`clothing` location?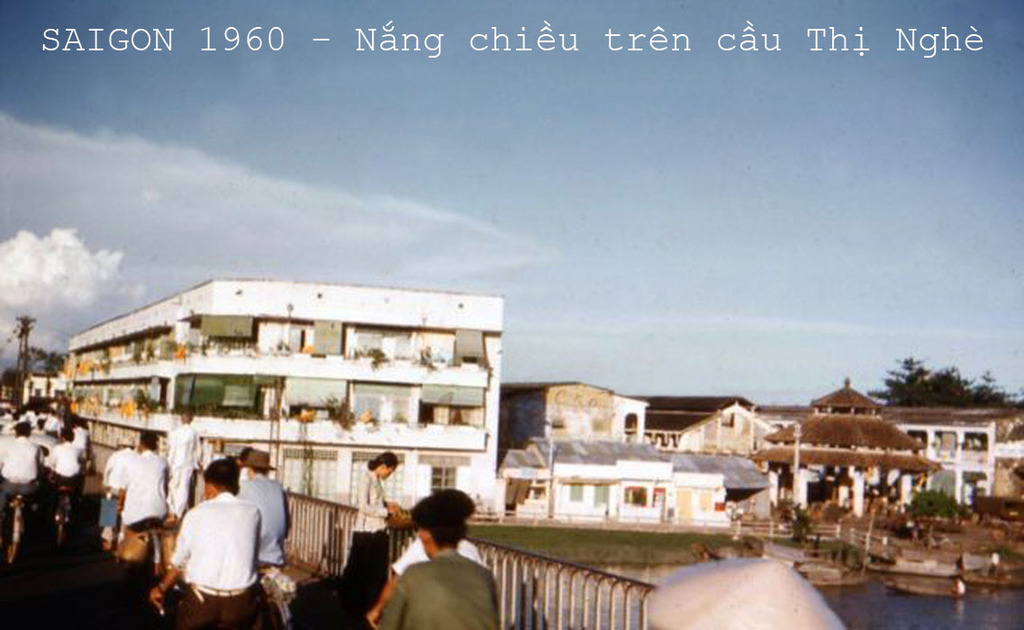
select_region(372, 557, 504, 629)
